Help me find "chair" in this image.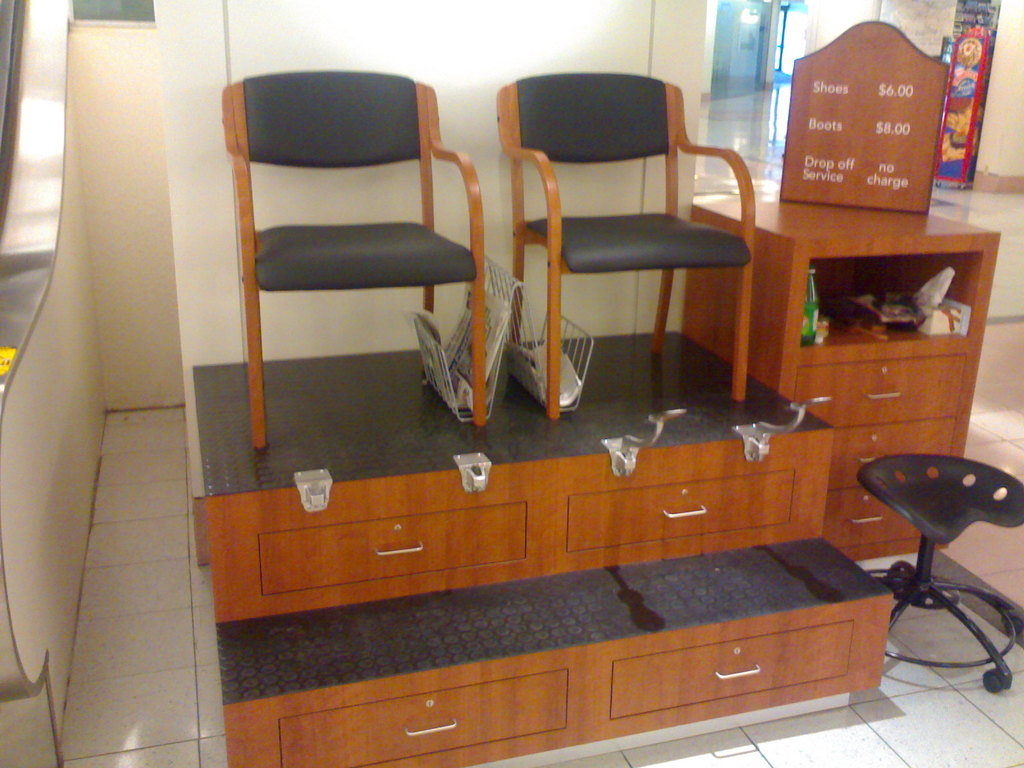
Found it: [216,74,486,441].
